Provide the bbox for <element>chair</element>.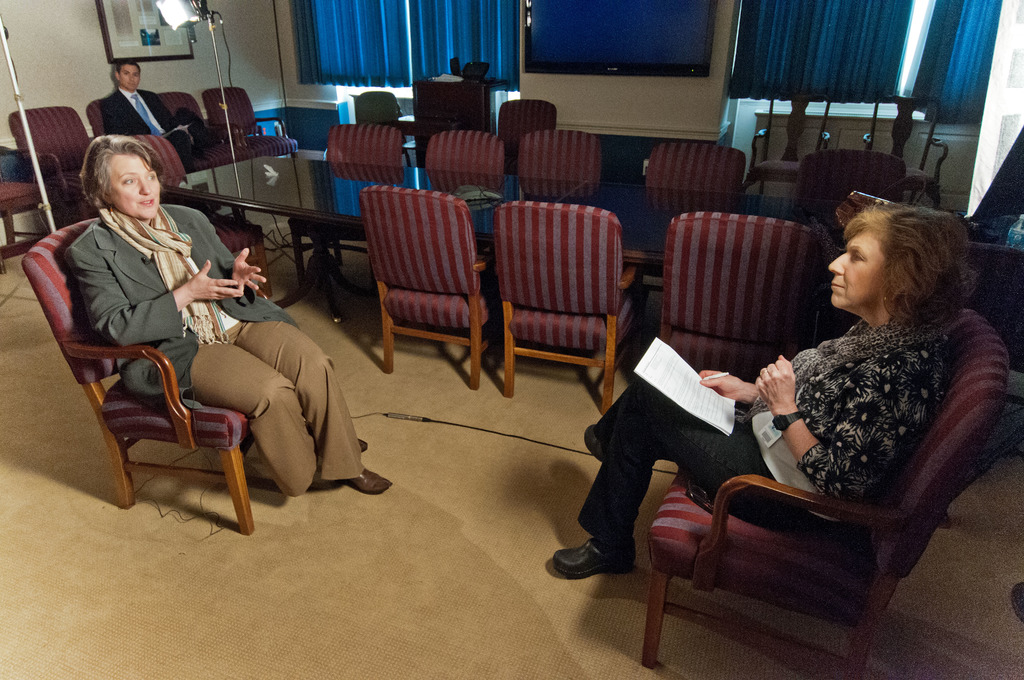
<box>114,134,274,296</box>.
